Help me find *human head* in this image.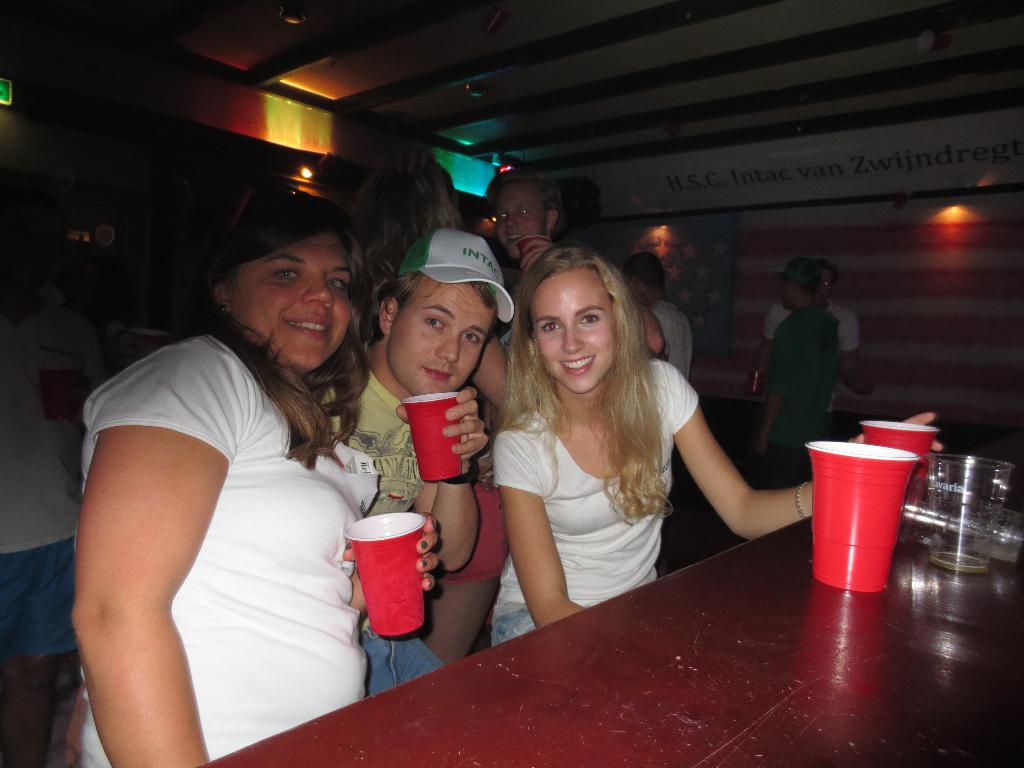
Found it: crop(483, 168, 565, 259).
